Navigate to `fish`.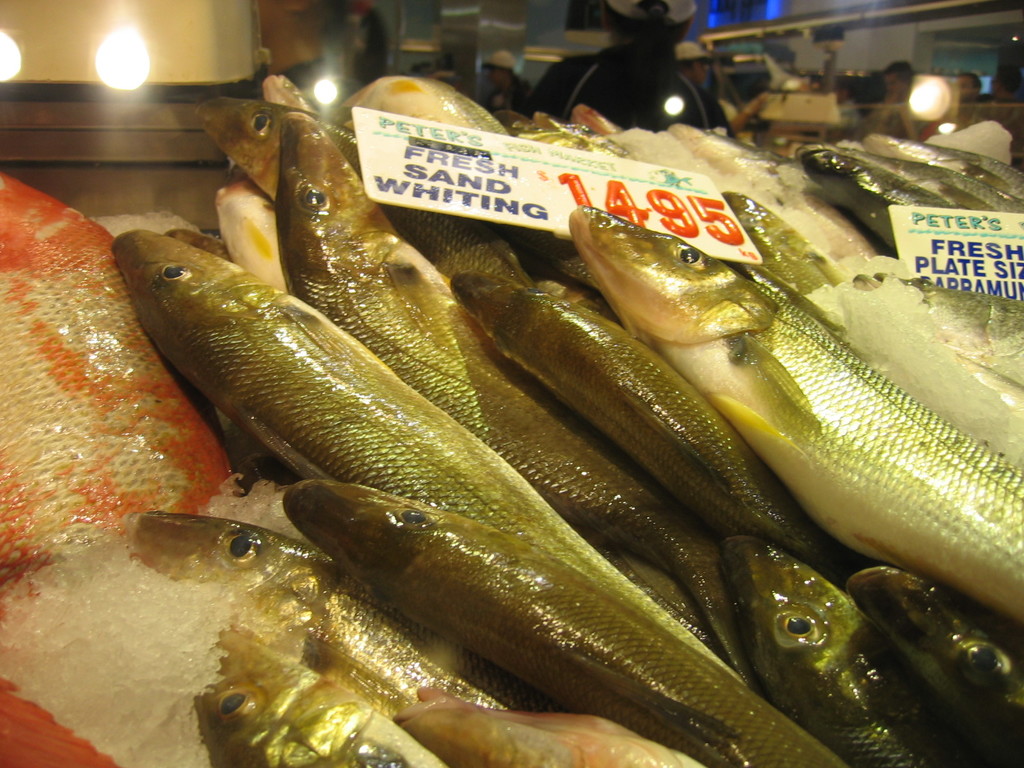
Navigation target: 454, 273, 852, 584.
